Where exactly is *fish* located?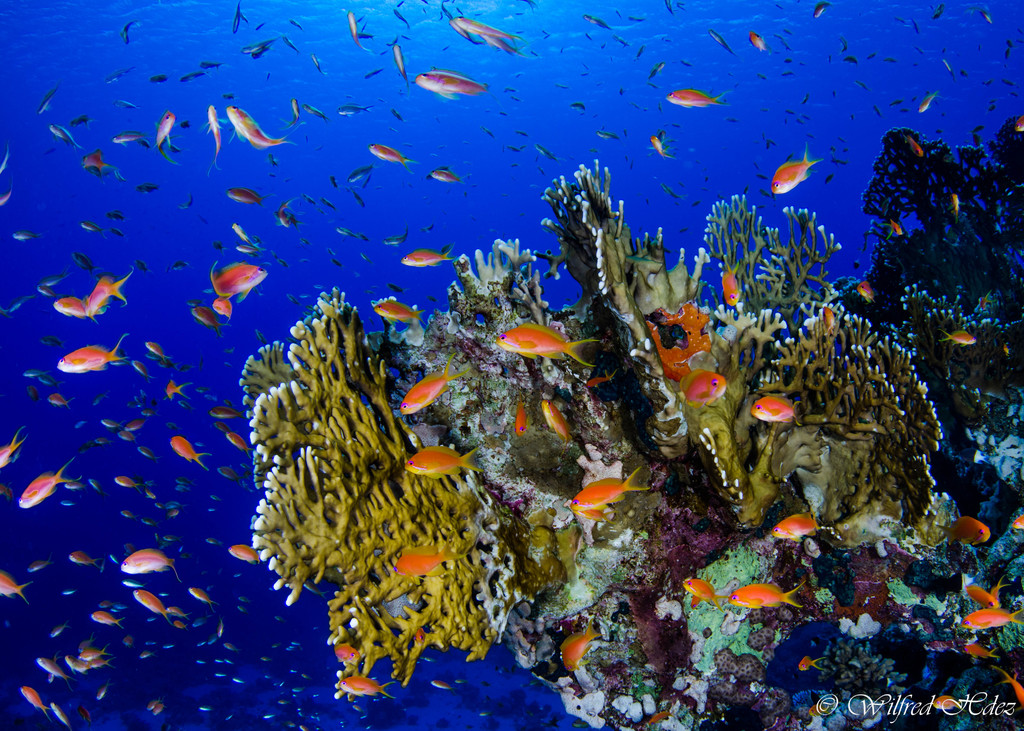
Its bounding box is box=[1007, 671, 1023, 707].
